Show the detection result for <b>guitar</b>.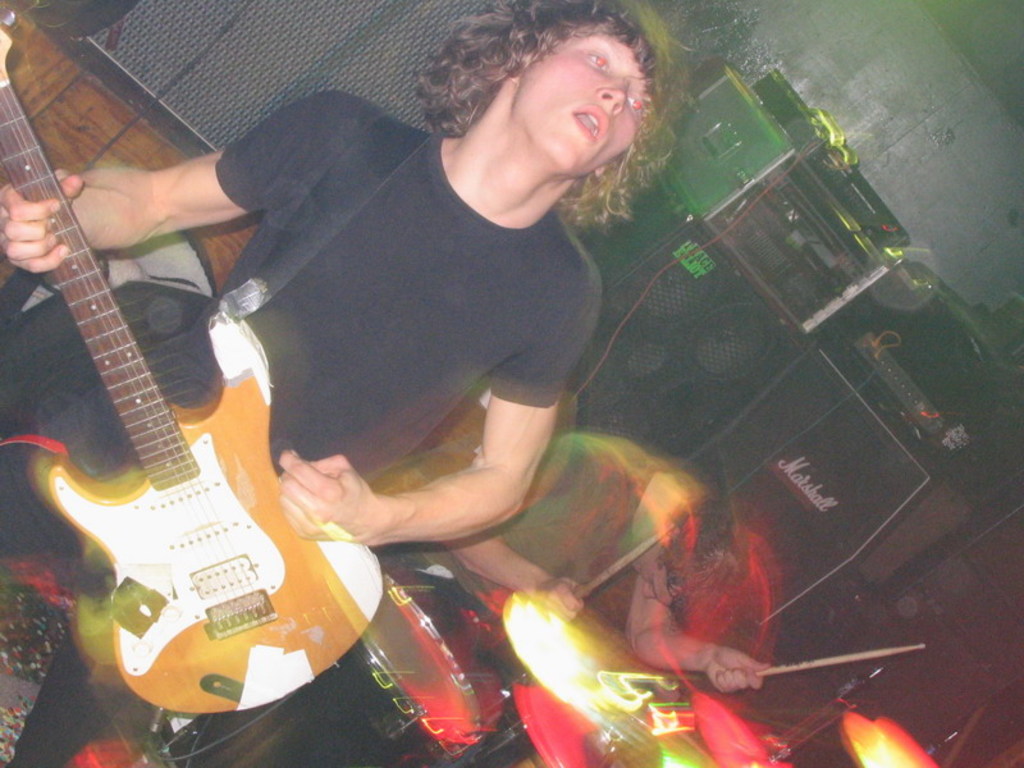
{"x1": 0, "y1": 13, "x2": 385, "y2": 714}.
